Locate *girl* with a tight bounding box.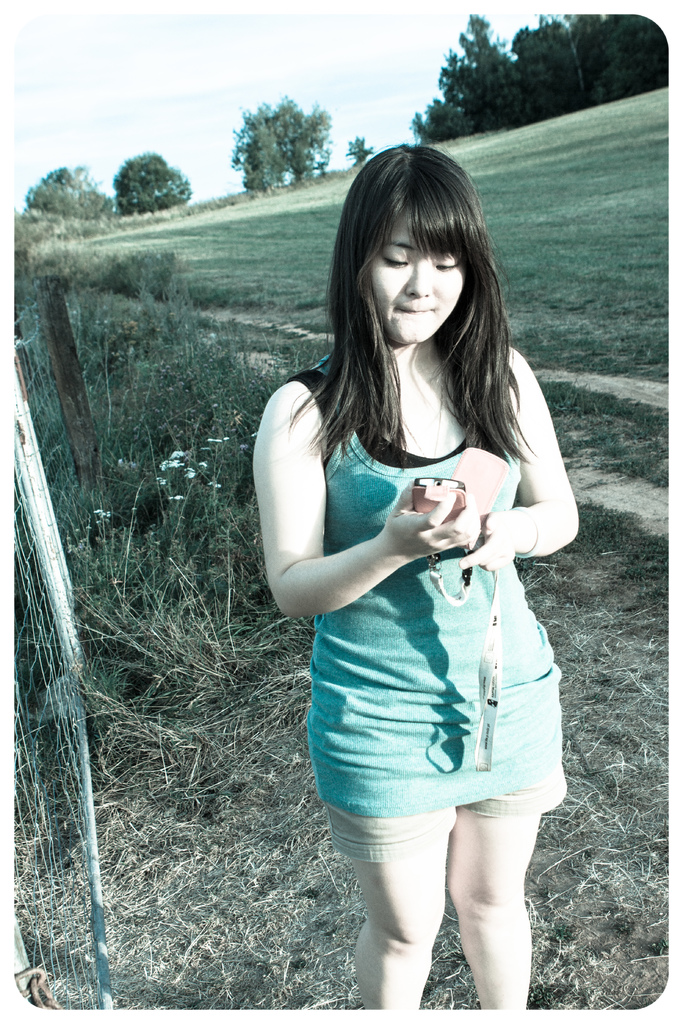
[left=256, top=131, right=587, bottom=1009].
